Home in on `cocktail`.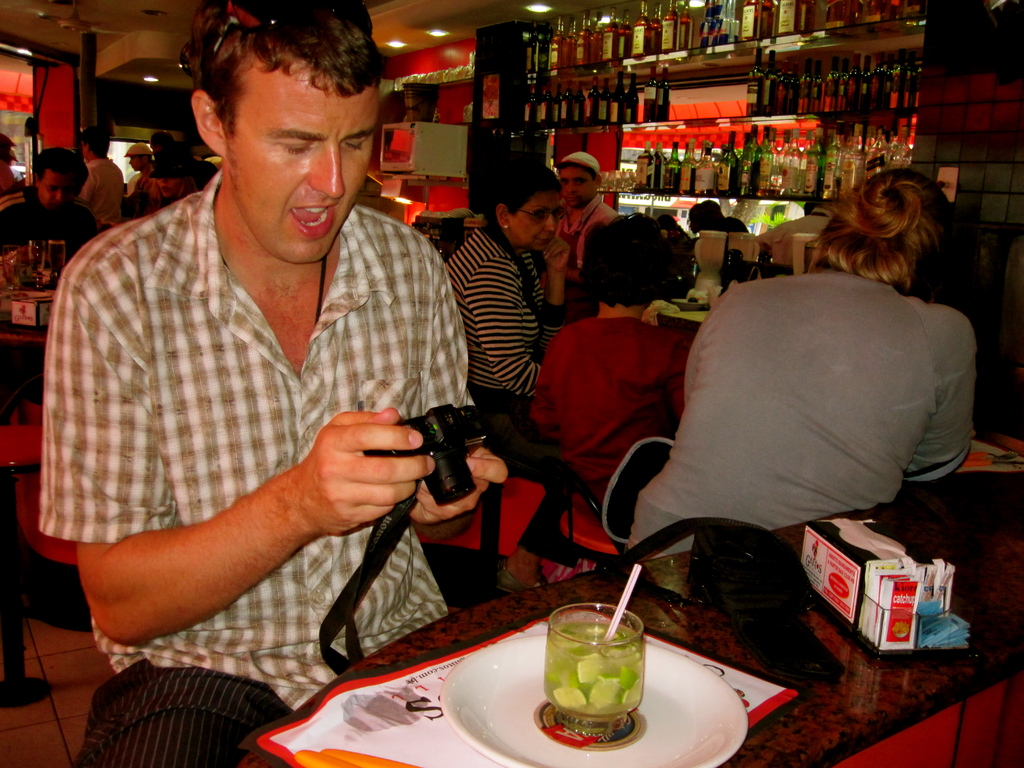
Homed in at (548, 605, 649, 726).
